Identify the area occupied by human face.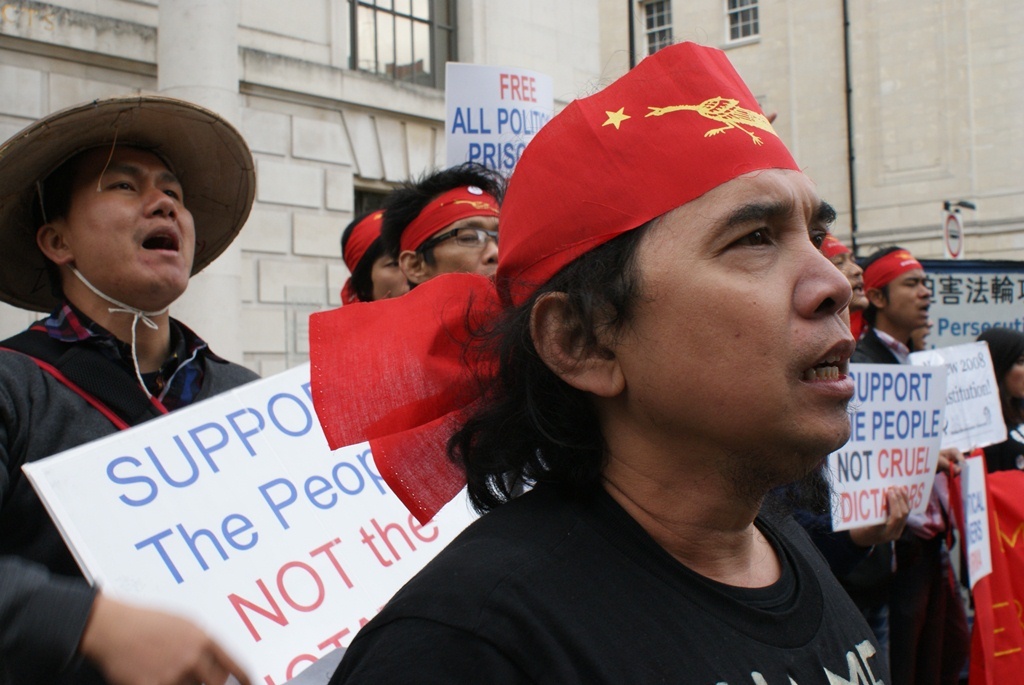
Area: bbox=(370, 247, 416, 296).
